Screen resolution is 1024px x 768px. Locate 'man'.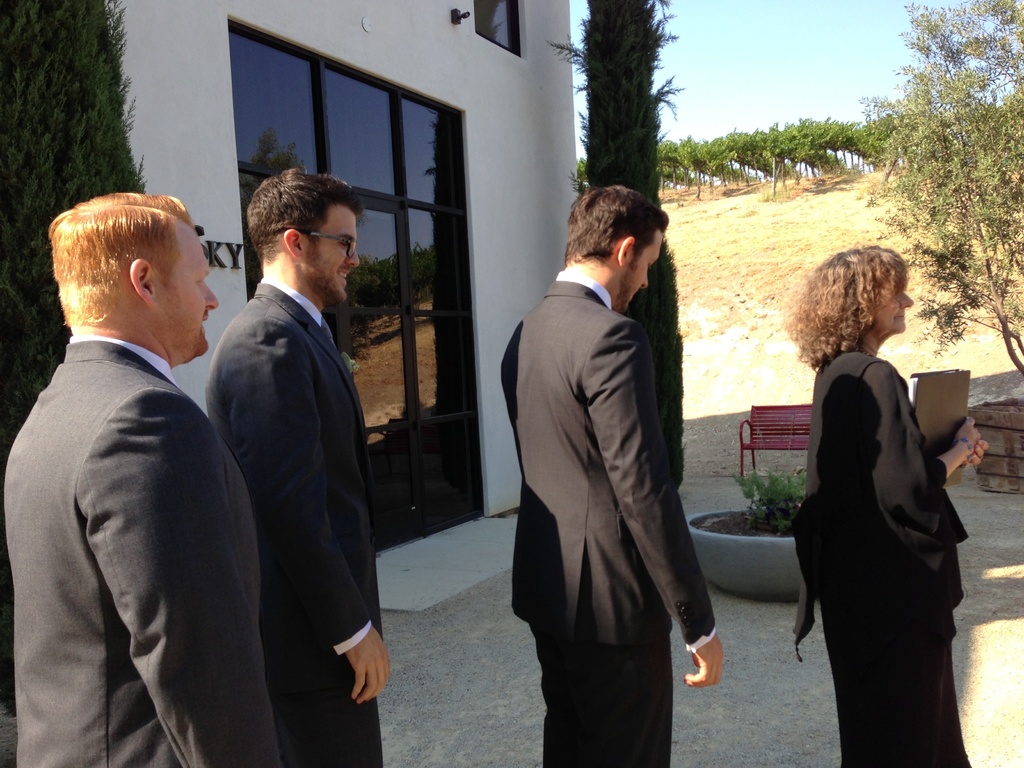
region(1, 193, 282, 767).
